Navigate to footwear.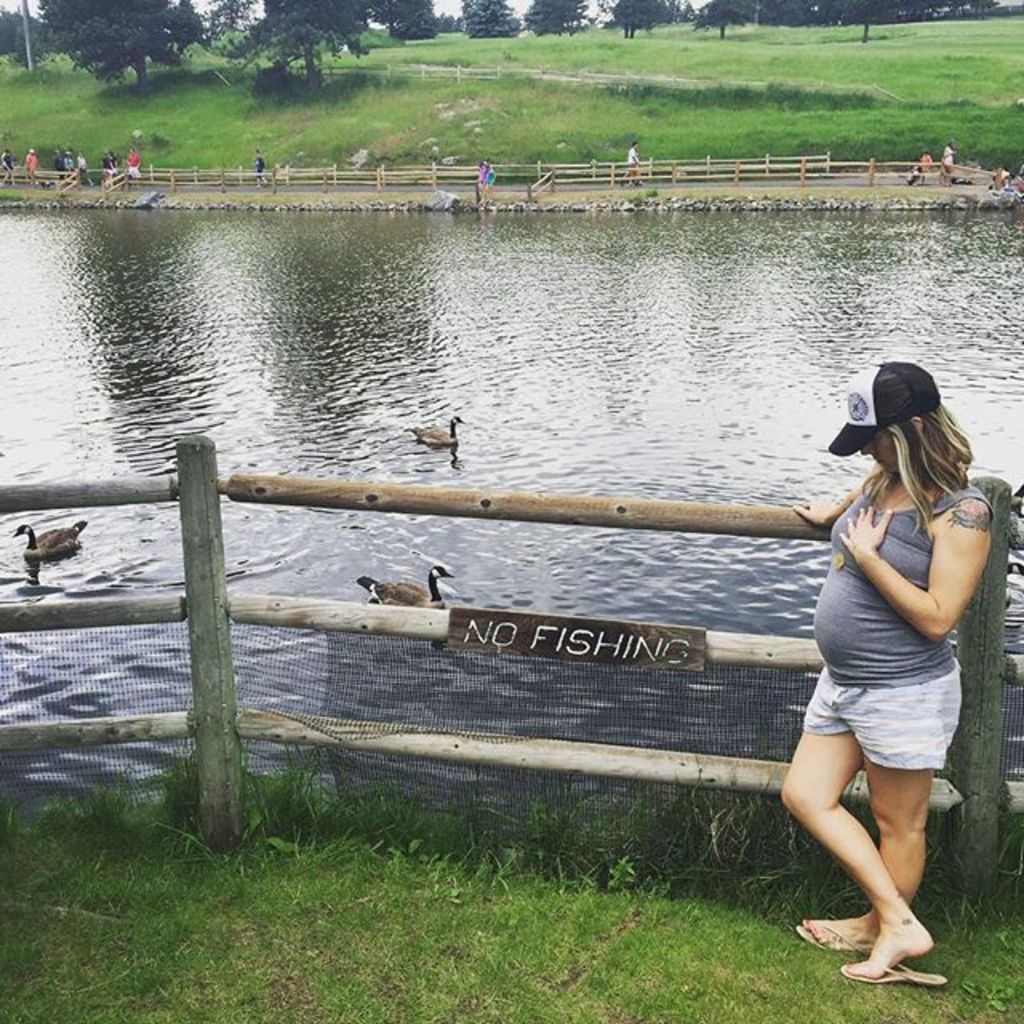
Navigation target: bbox=[840, 958, 949, 992].
